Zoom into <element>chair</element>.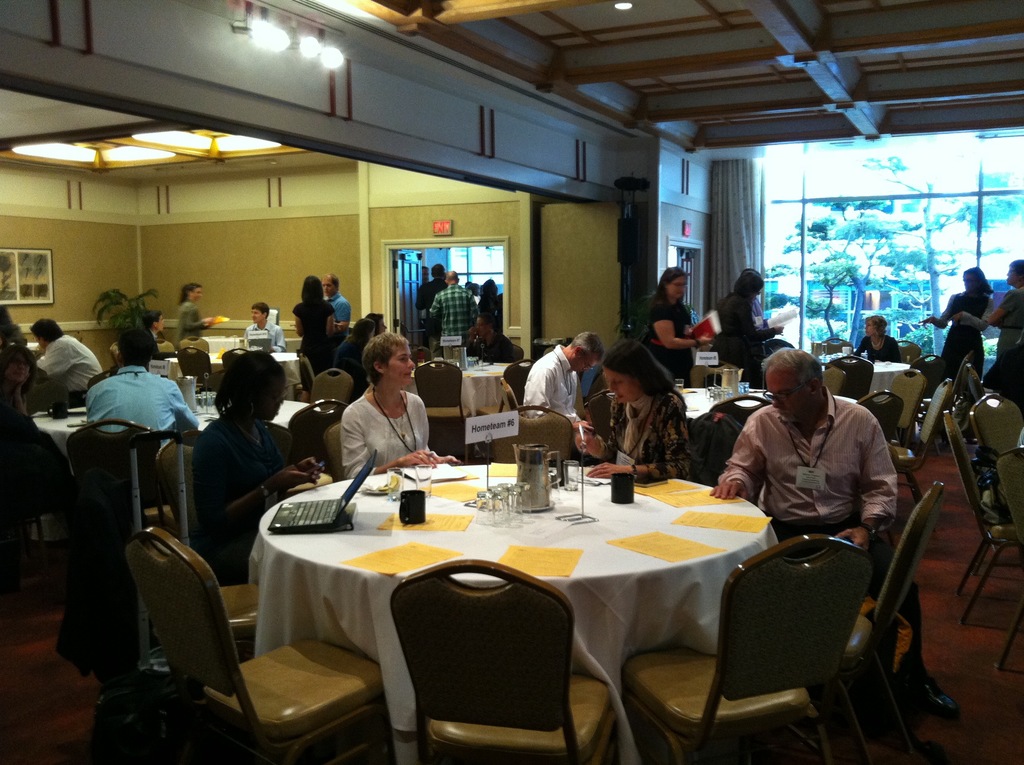
Zoom target: box=[484, 405, 574, 466].
